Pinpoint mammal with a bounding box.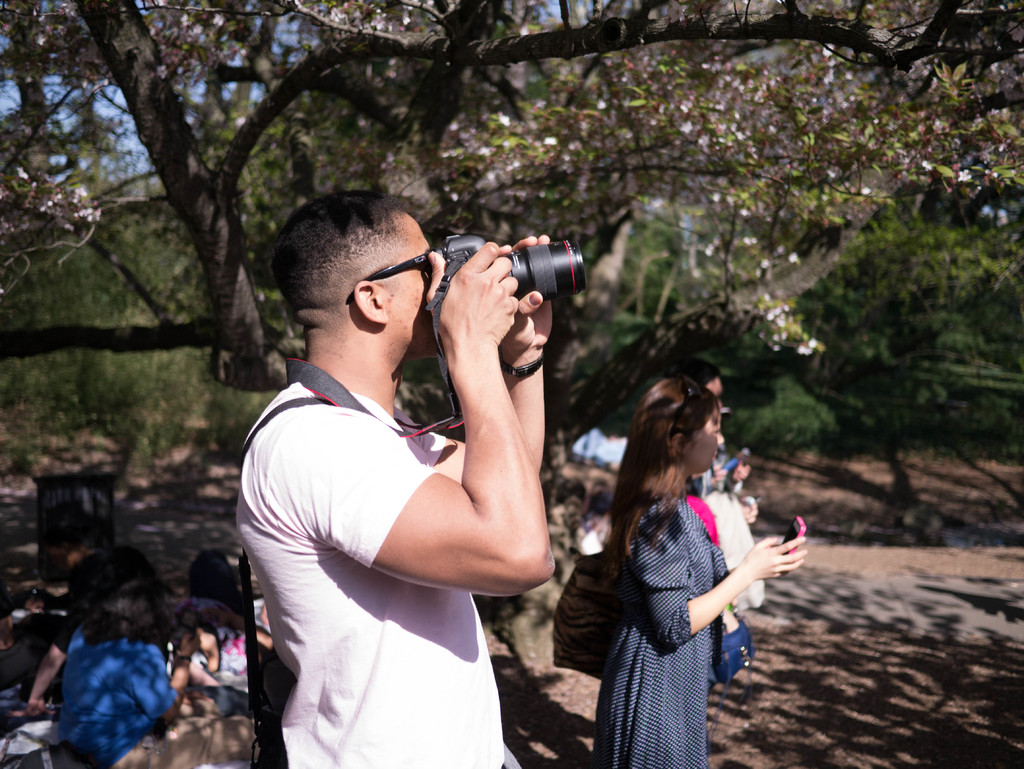
pyautogui.locateOnScreen(196, 186, 585, 752).
